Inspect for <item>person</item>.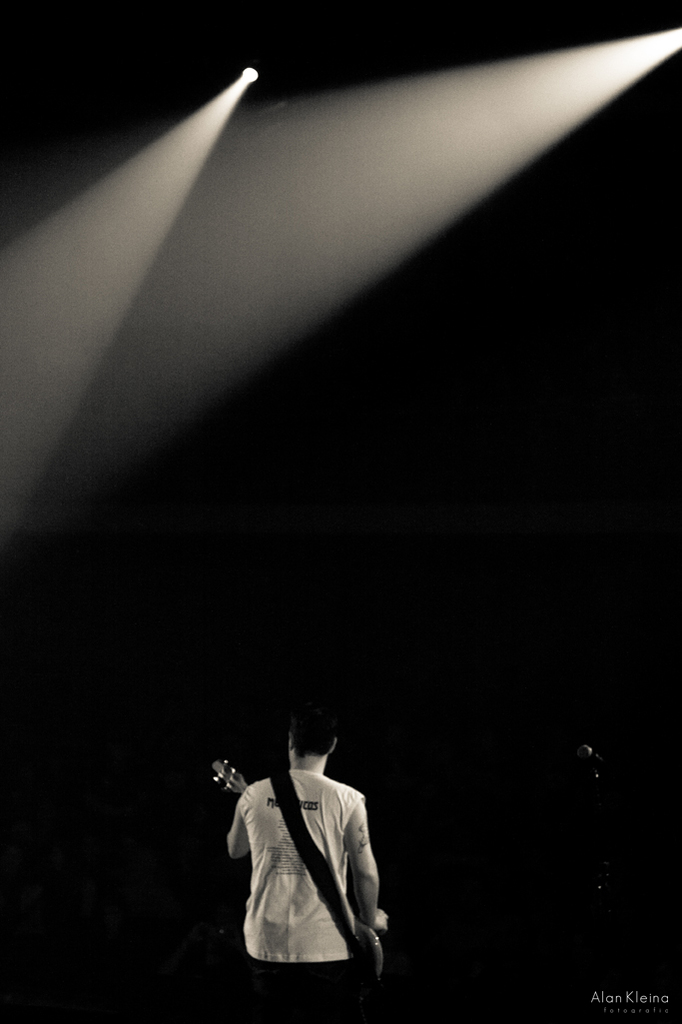
Inspection: 221,694,399,1012.
